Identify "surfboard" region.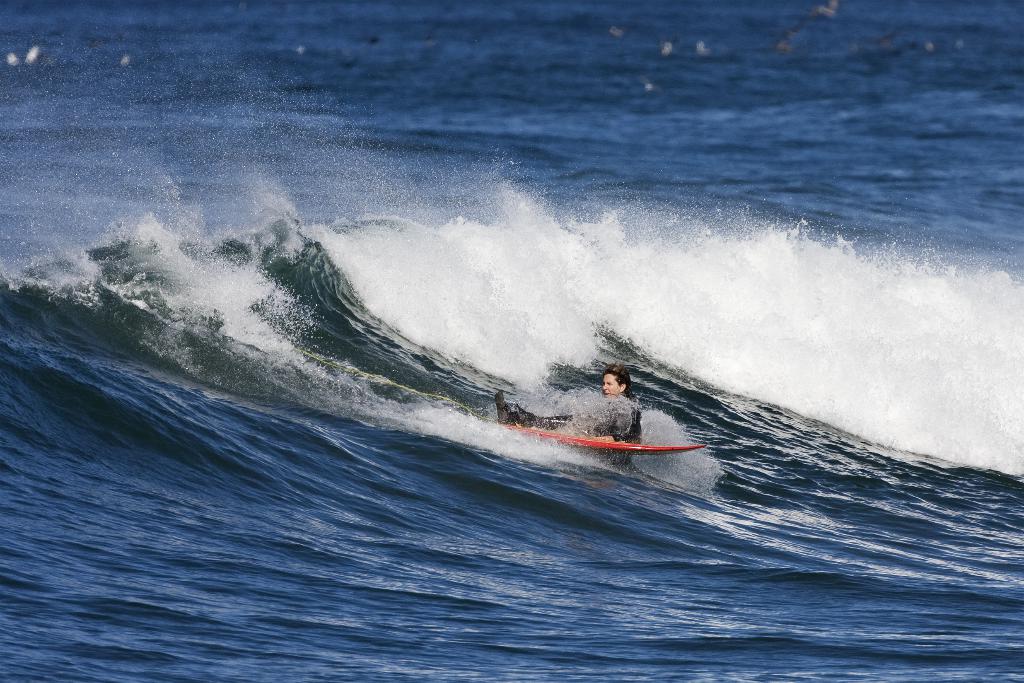
Region: <bbox>506, 426, 704, 457</bbox>.
